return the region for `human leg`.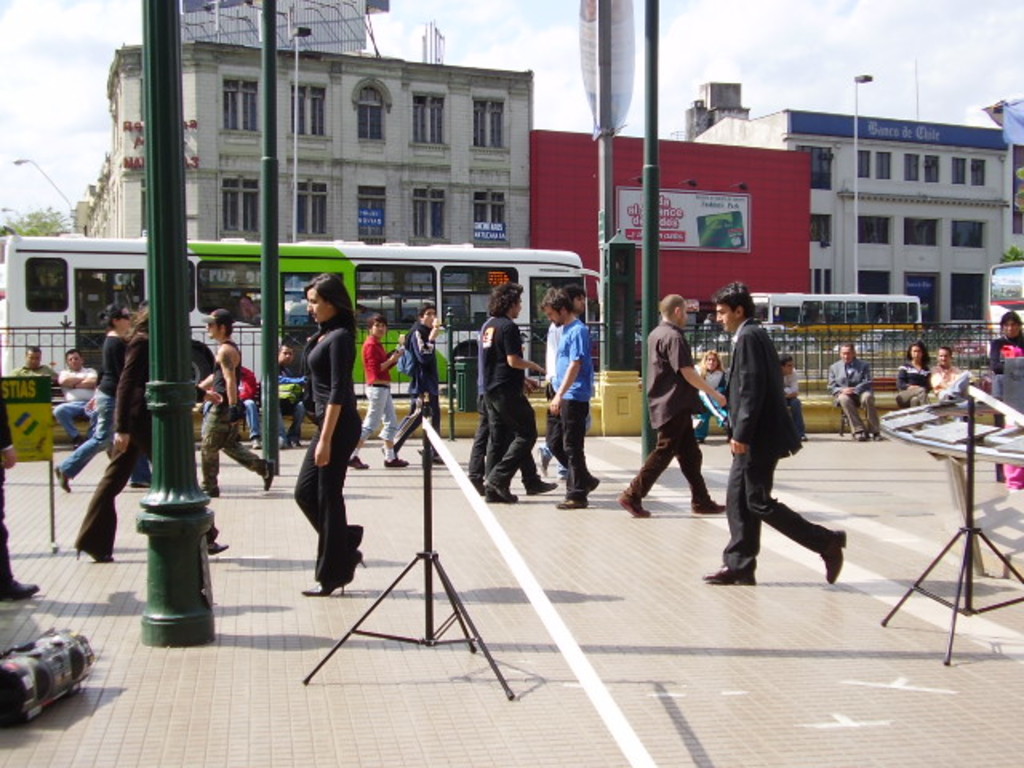
493,398,531,504.
